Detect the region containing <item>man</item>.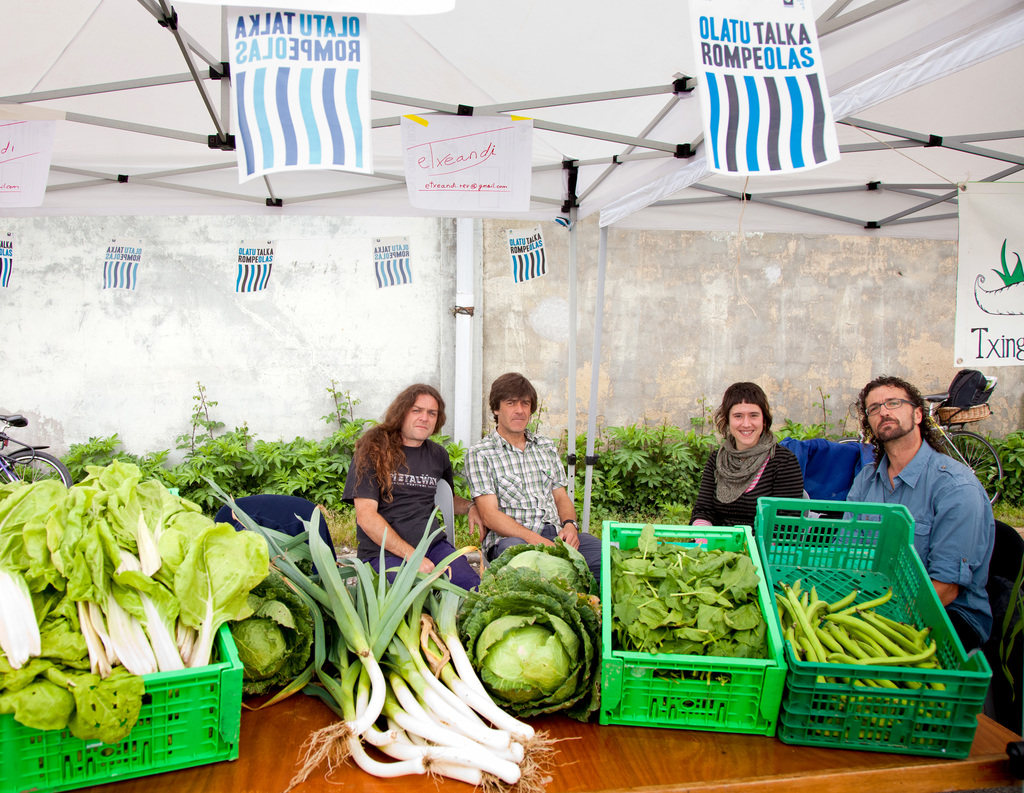
[865, 375, 1008, 625].
